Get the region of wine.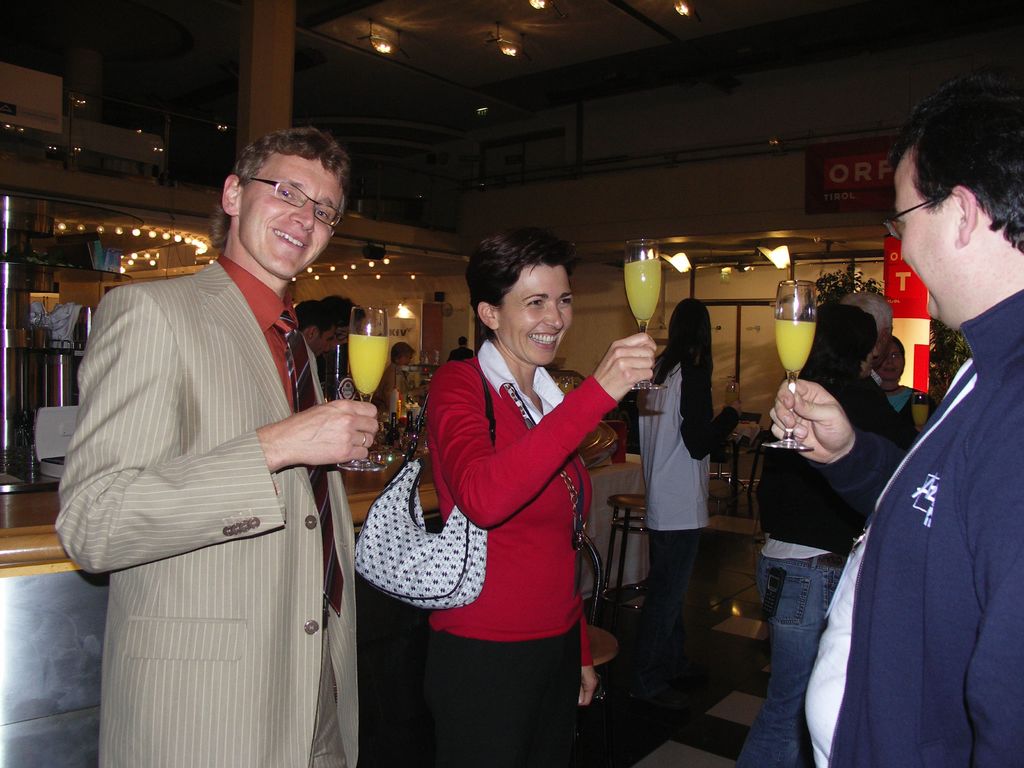
region(913, 403, 927, 424).
